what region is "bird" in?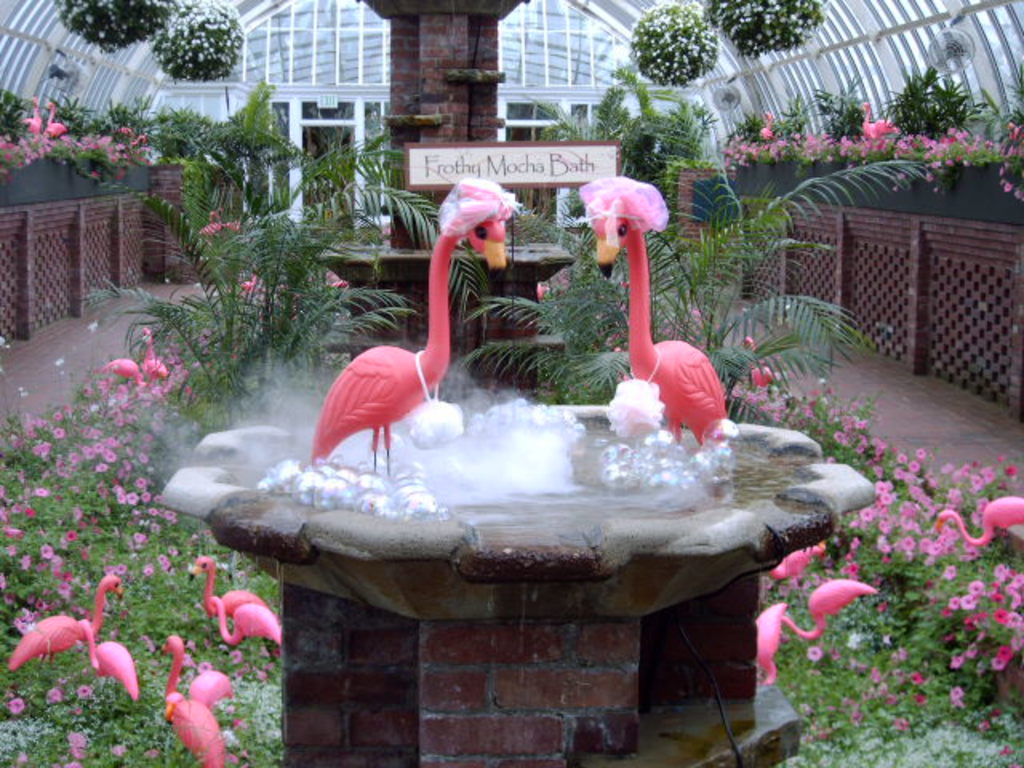
locate(181, 555, 282, 626).
